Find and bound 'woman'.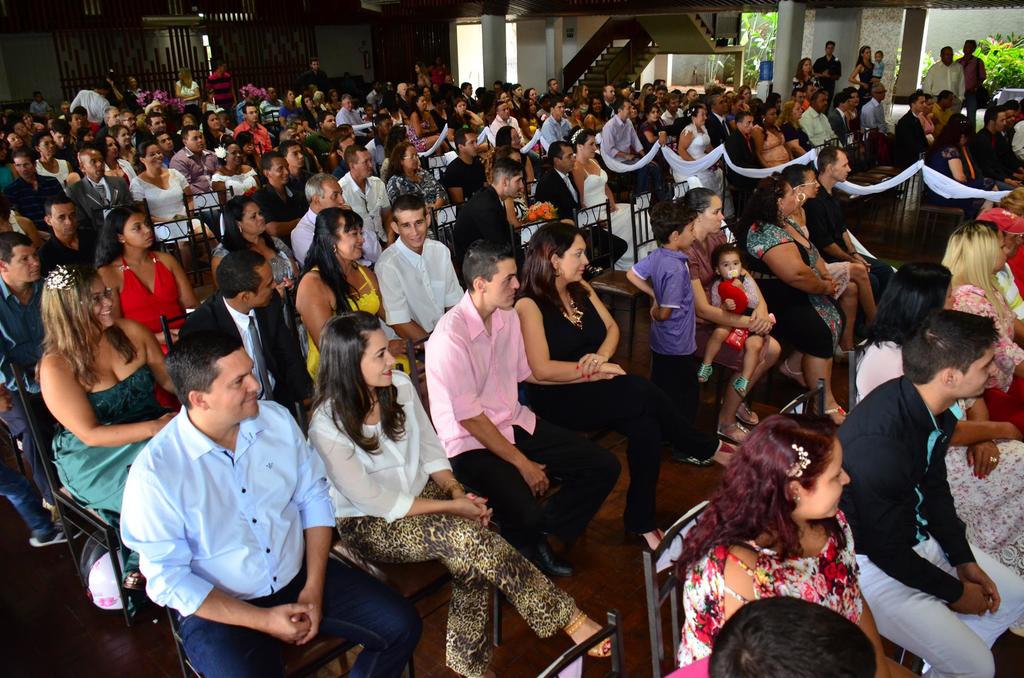
Bound: region(305, 312, 618, 677).
